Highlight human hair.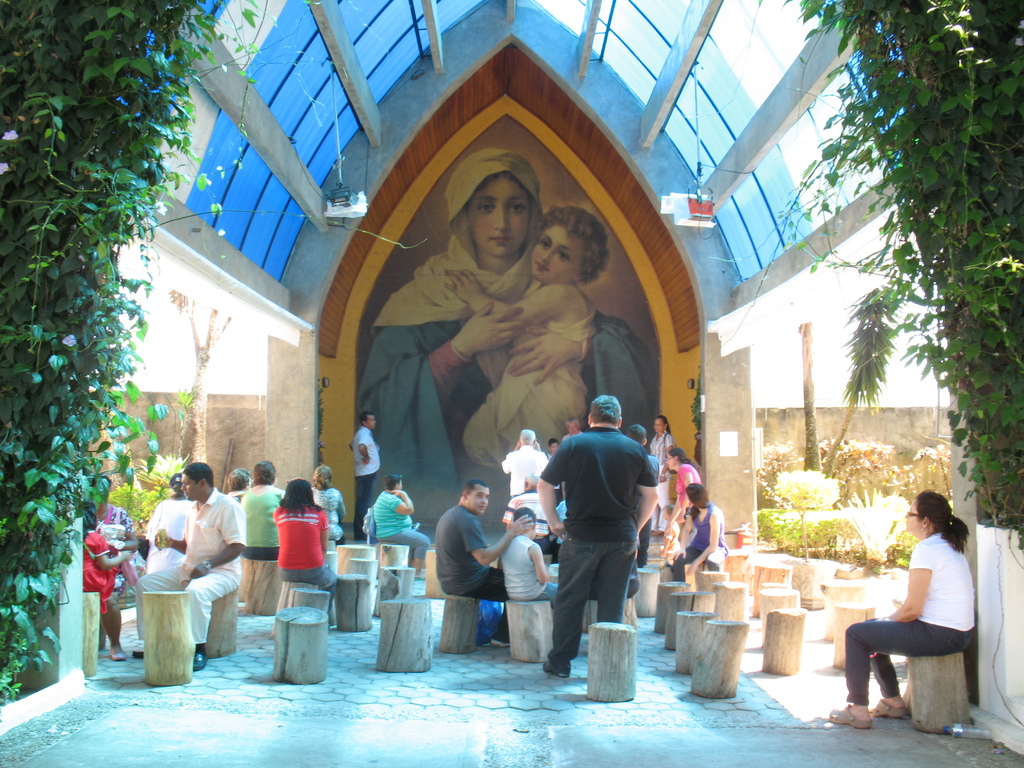
Highlighted region: crop(168, 474, 182, 487).
